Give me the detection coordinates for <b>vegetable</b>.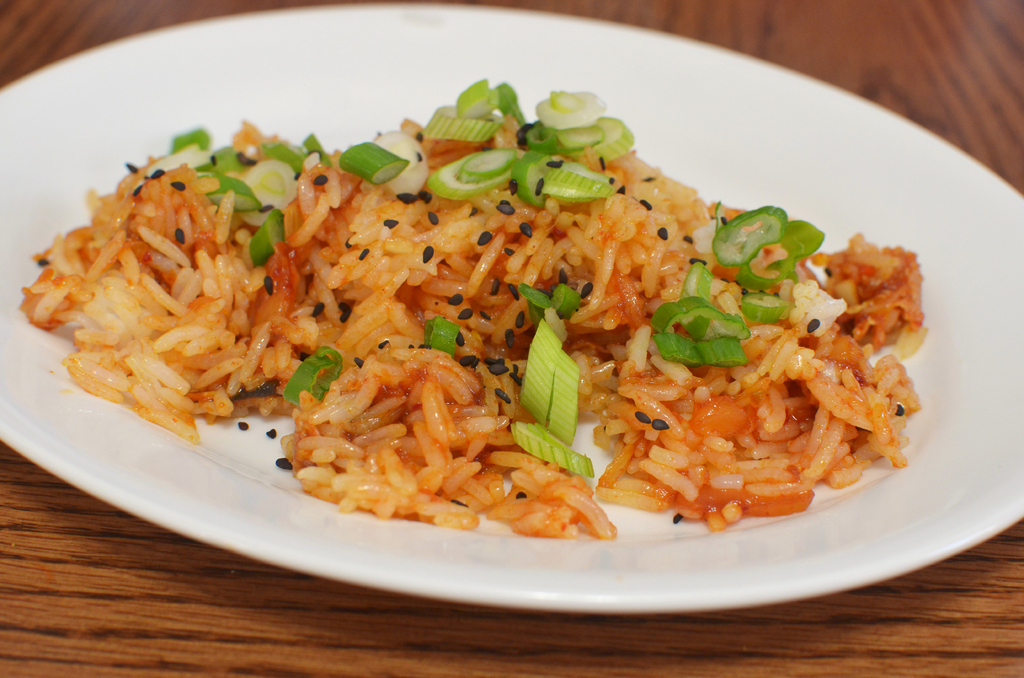
(301, 133, 328, 172).
